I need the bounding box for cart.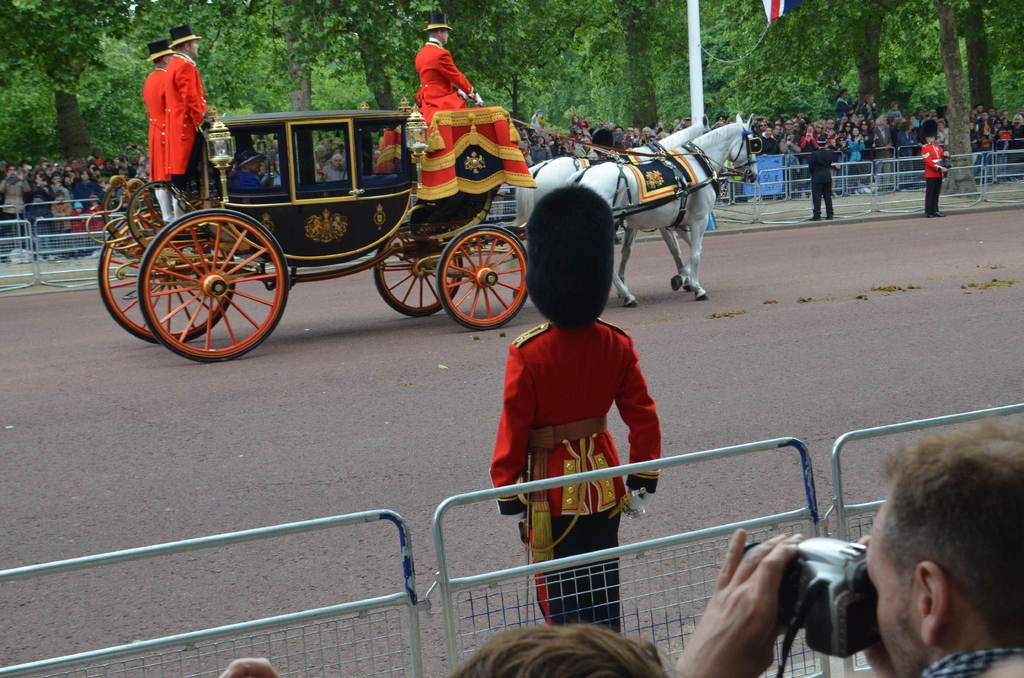
Here it is: <region>84, 97, 726, 364</region>.
